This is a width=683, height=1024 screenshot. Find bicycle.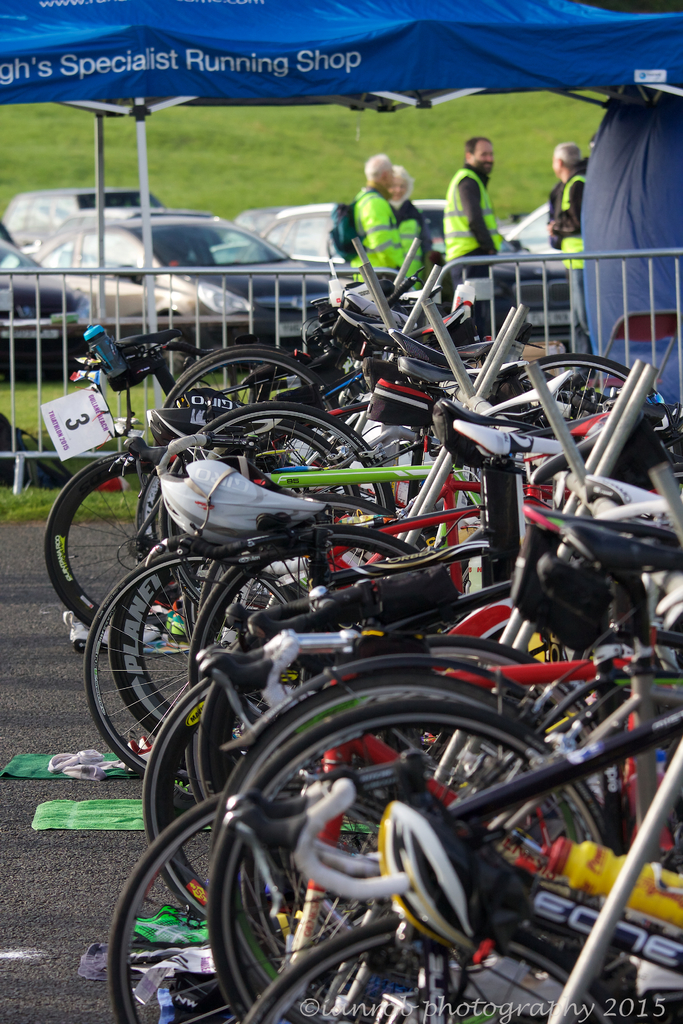
Bounding box: bbox=(242, 716, 682, 1023).
